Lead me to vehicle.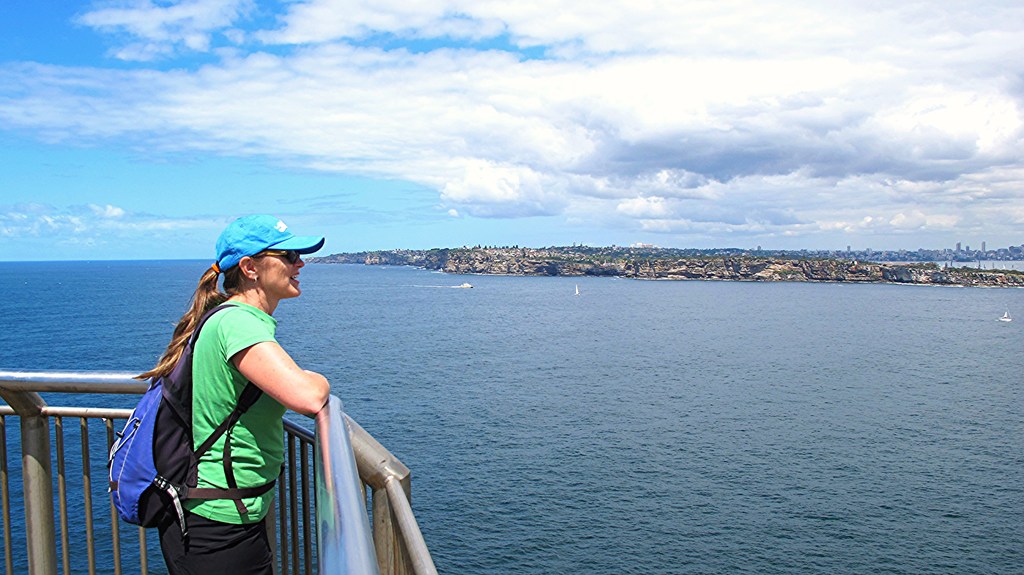
Lead to {"left": 571, "top": 286, "right": 583, "bottom": 296}.
